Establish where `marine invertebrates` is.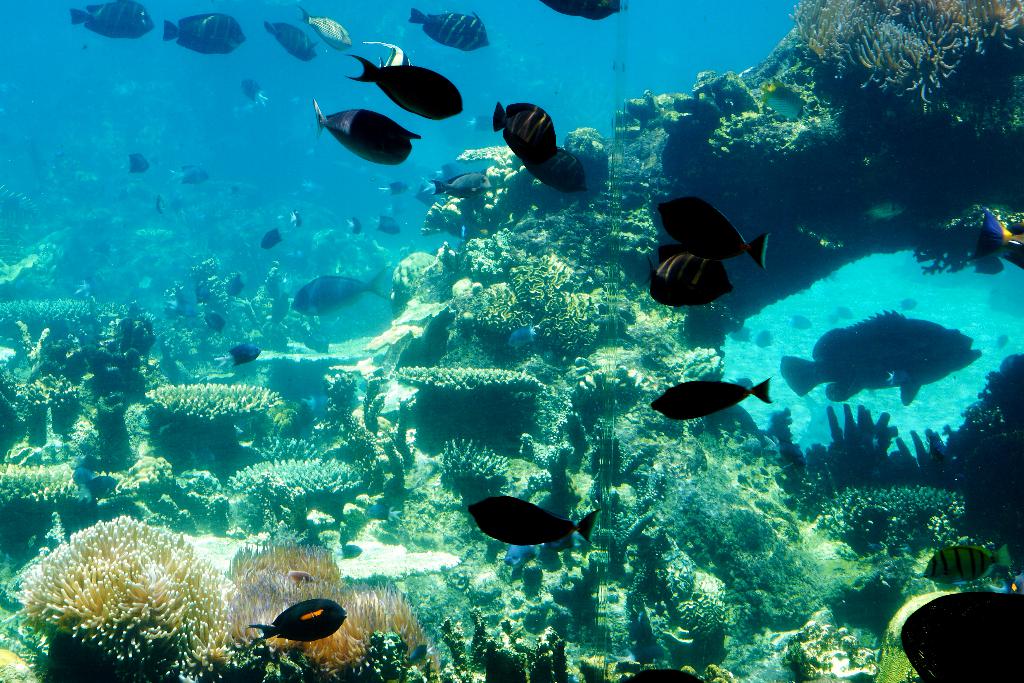
Established at <bbox>785, 0, 876, 86</bbox>.
